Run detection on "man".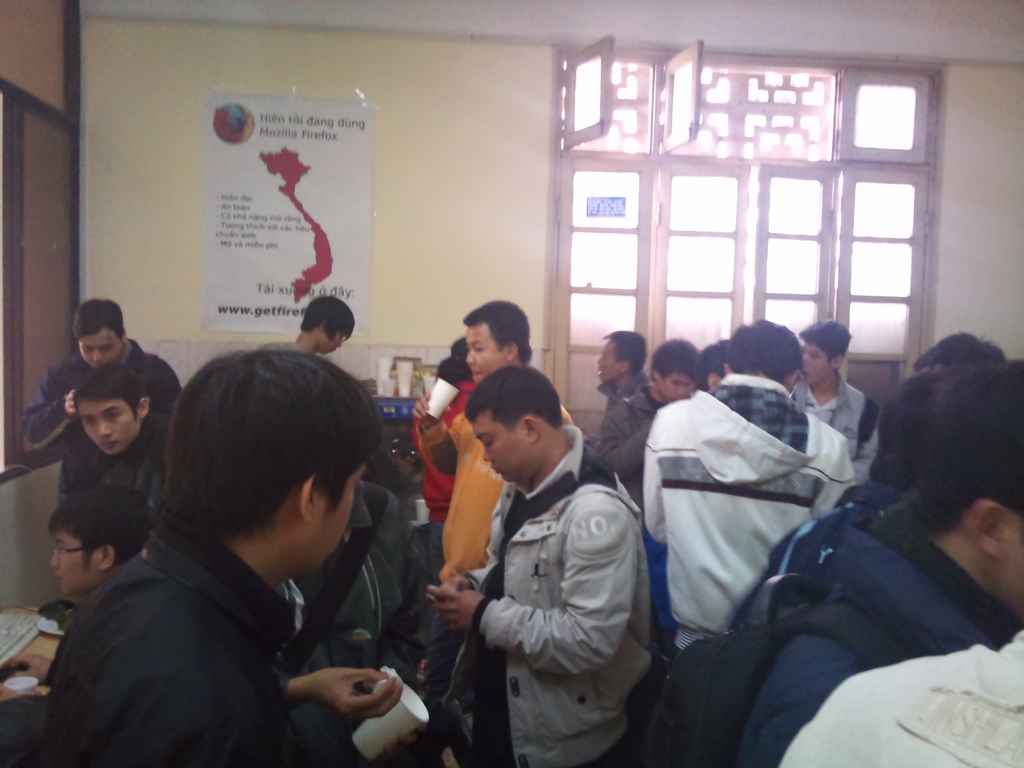
Result: locate(19, 298, 182, 505).
